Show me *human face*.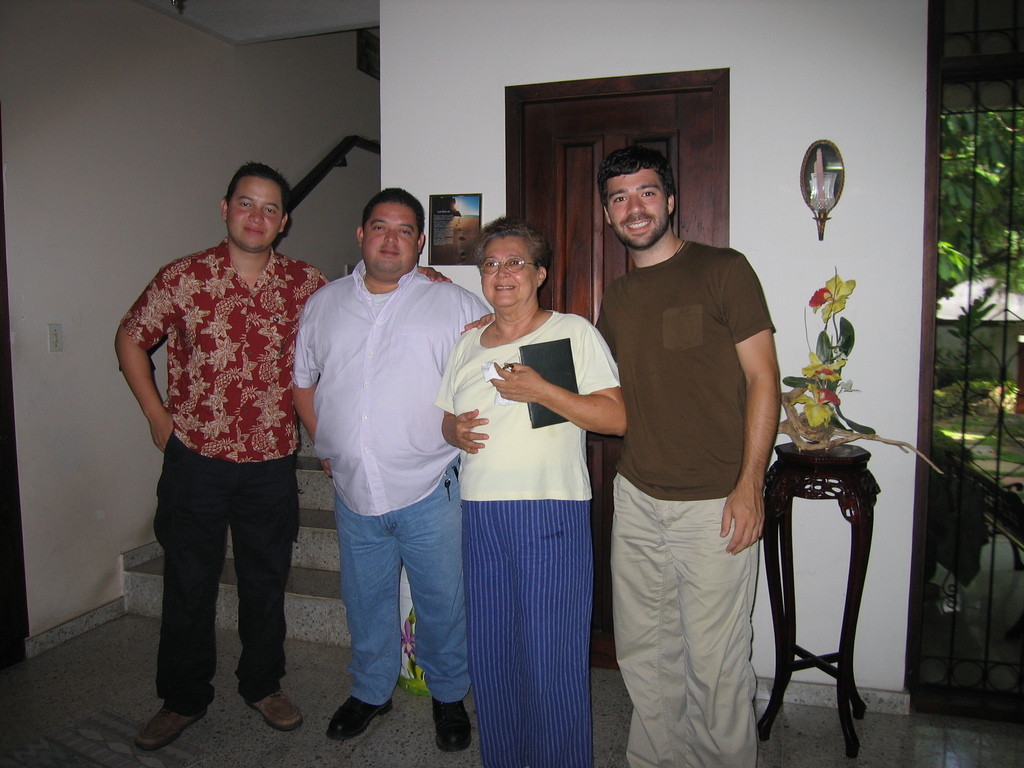
*human face* is here: box=[228, 181, 290, 250].
